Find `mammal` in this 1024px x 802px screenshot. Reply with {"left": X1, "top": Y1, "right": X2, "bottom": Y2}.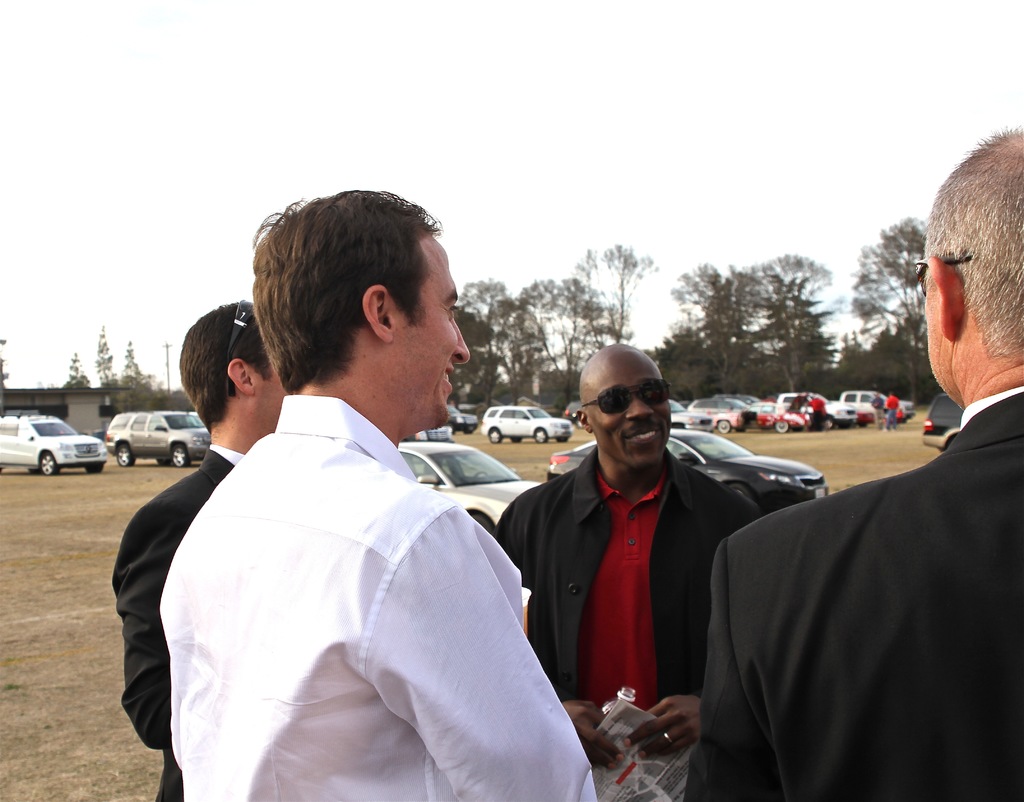
{"left": 491, "top": 352, "right": 808, "bottom": 758}.
